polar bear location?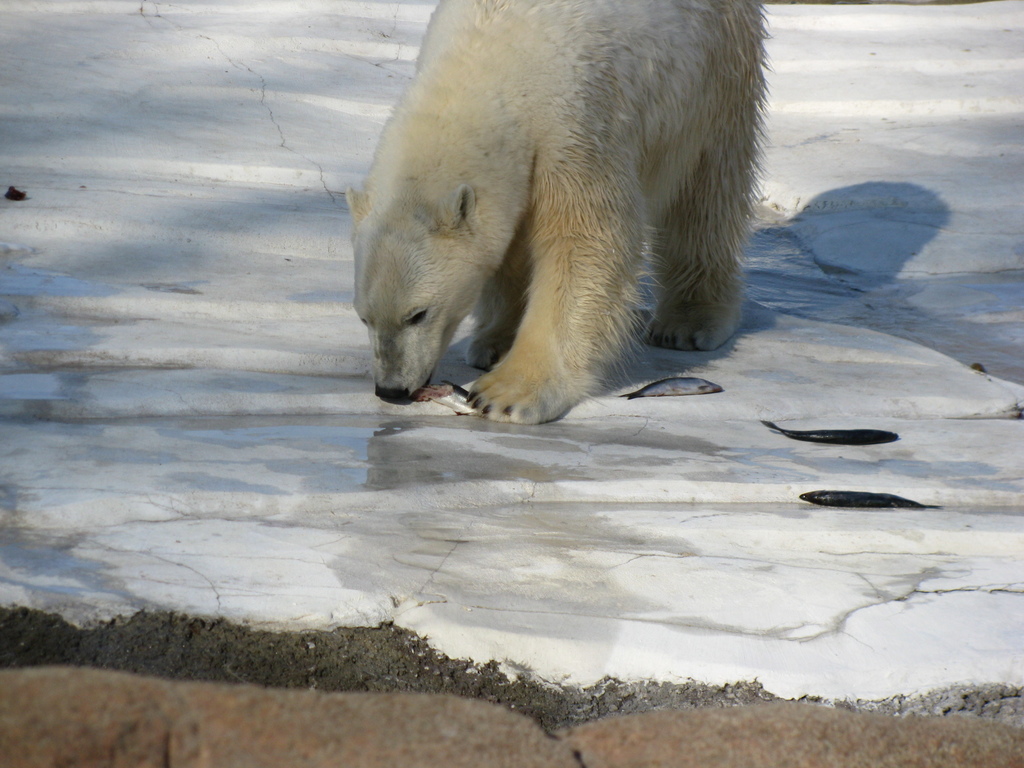
BBox(353, 0, 775, 424)
